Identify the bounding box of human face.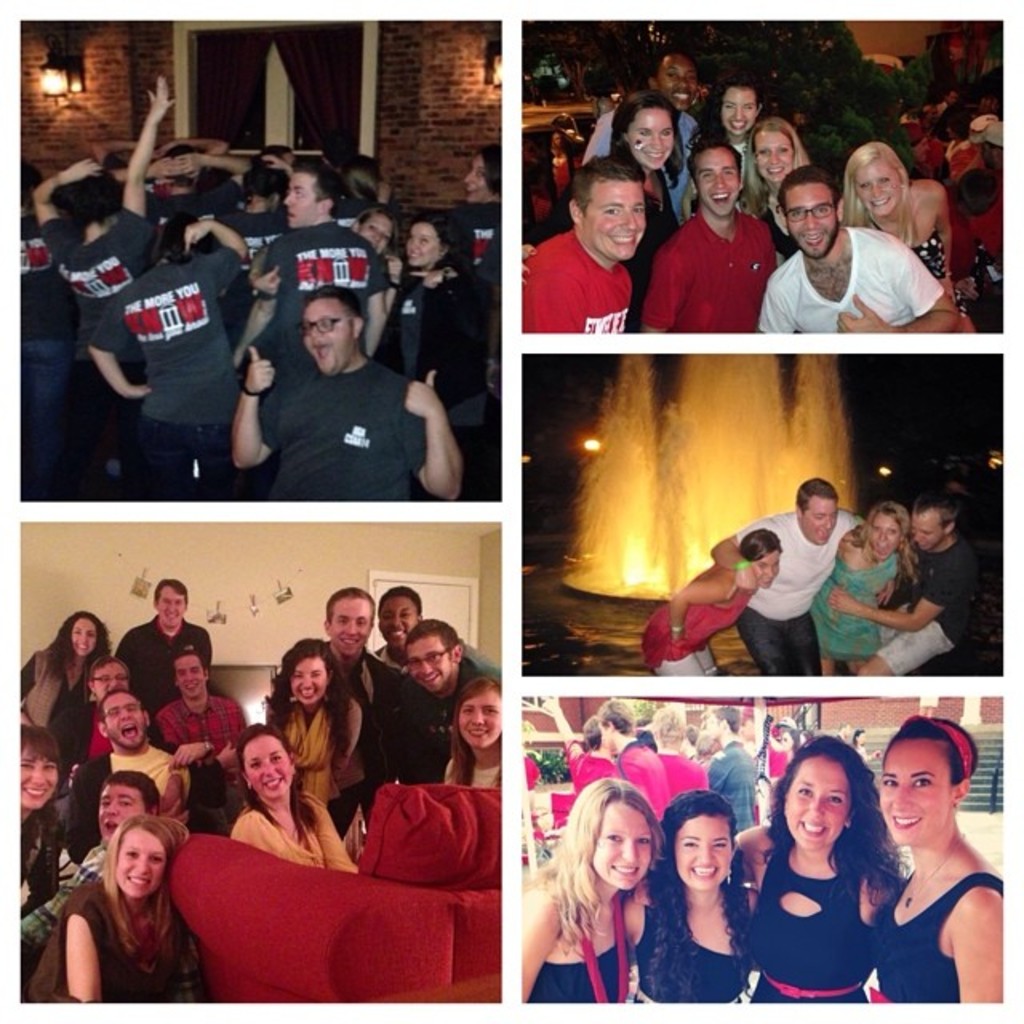
locate(464, 688, 499, 752).
